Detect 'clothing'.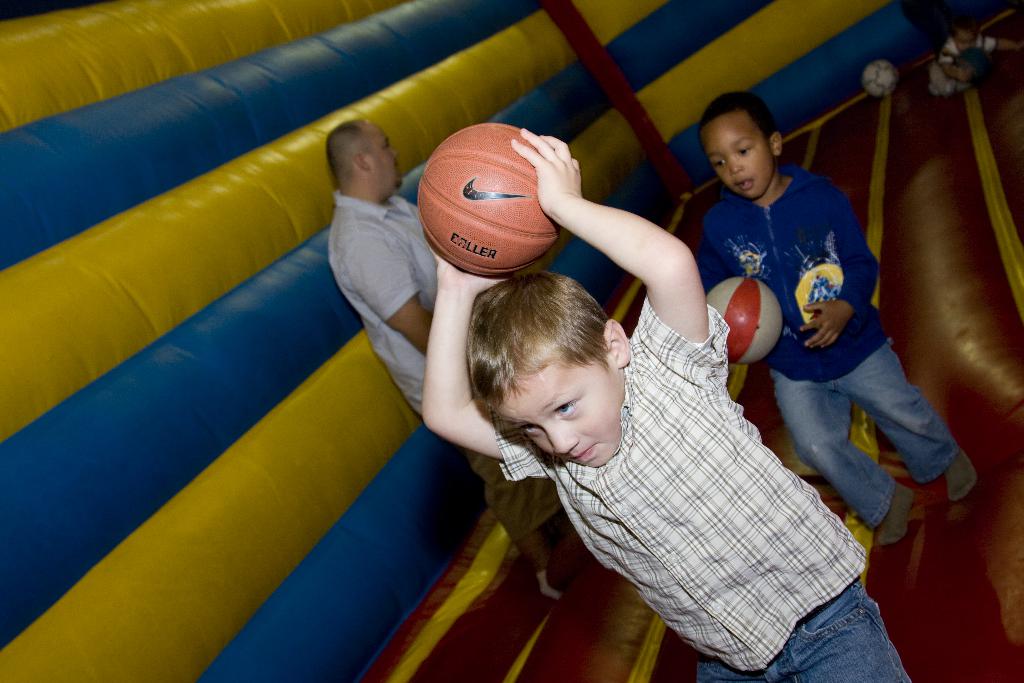
Detected at {"left": 695, "top": 165, "right": 966, "bottom": 530}.
